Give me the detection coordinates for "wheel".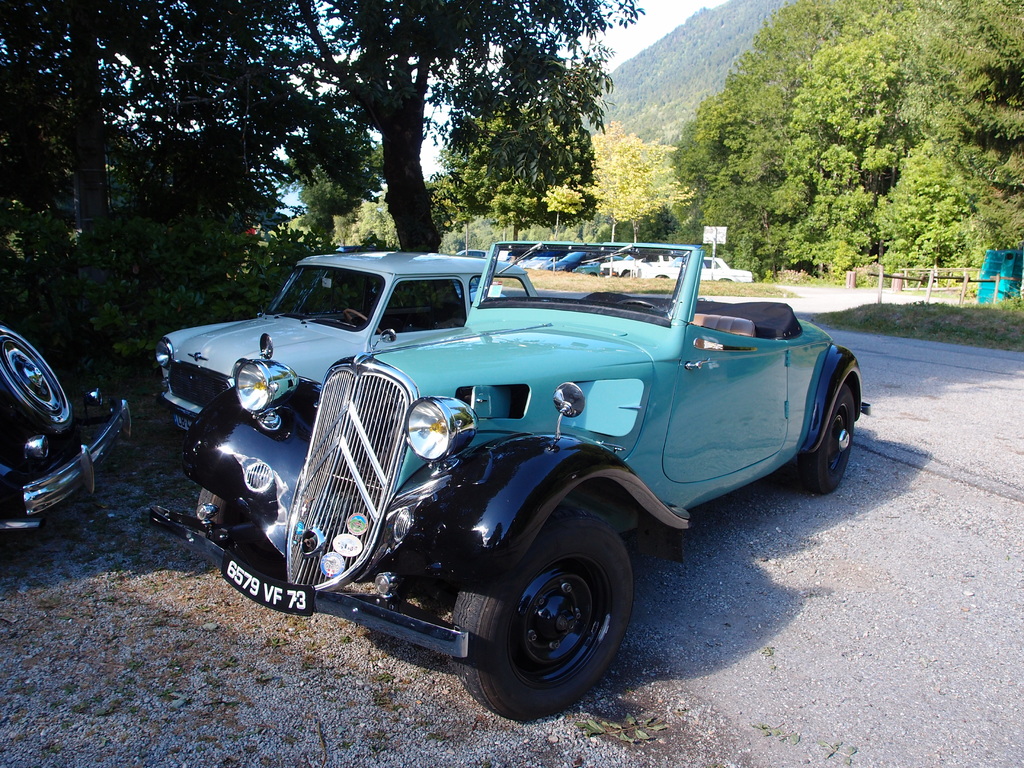
(797,384,854,495).
